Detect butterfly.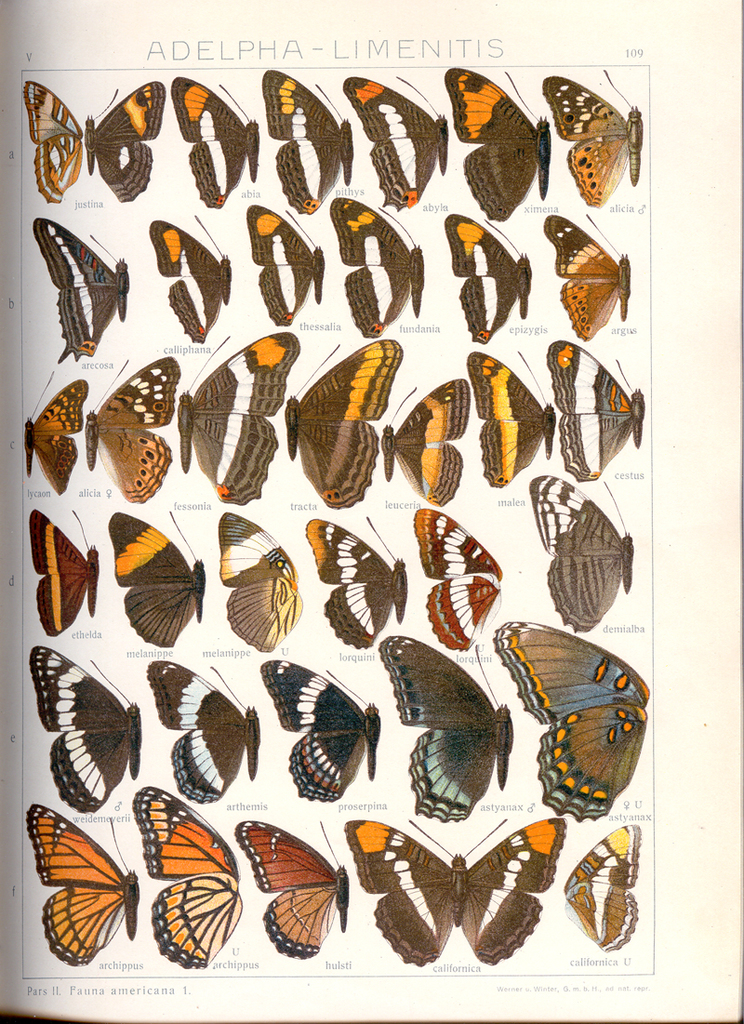
Detected at bbox(525, 480, 632, 636).
